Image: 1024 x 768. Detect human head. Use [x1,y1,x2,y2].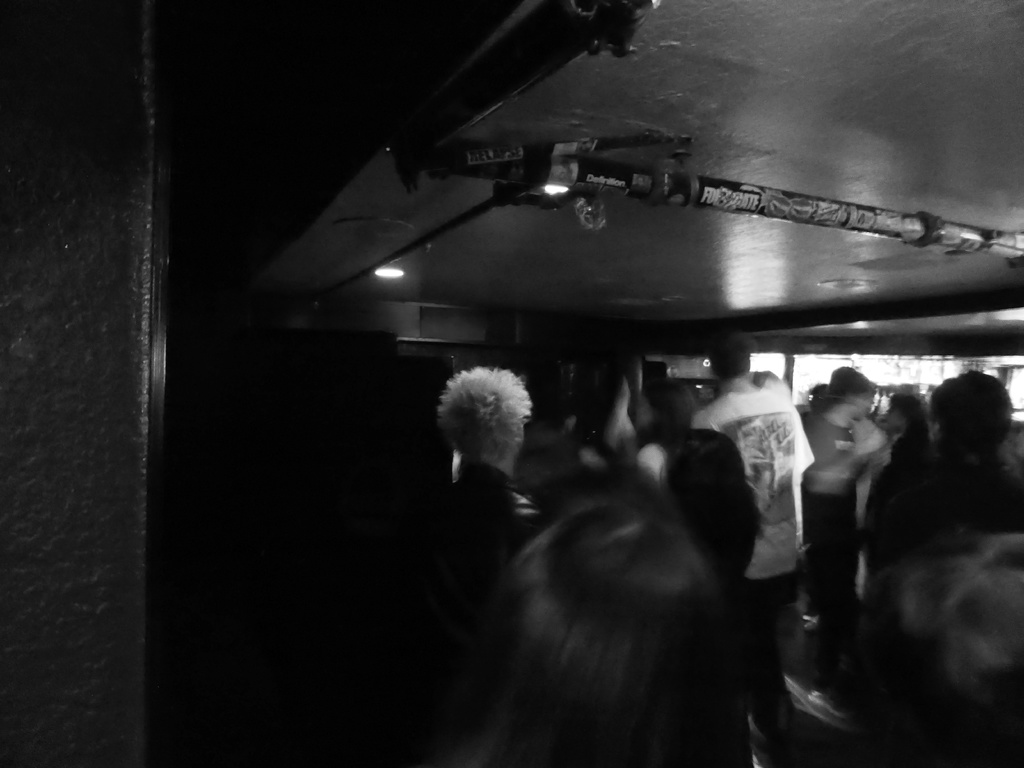
[454,477,771,727].
